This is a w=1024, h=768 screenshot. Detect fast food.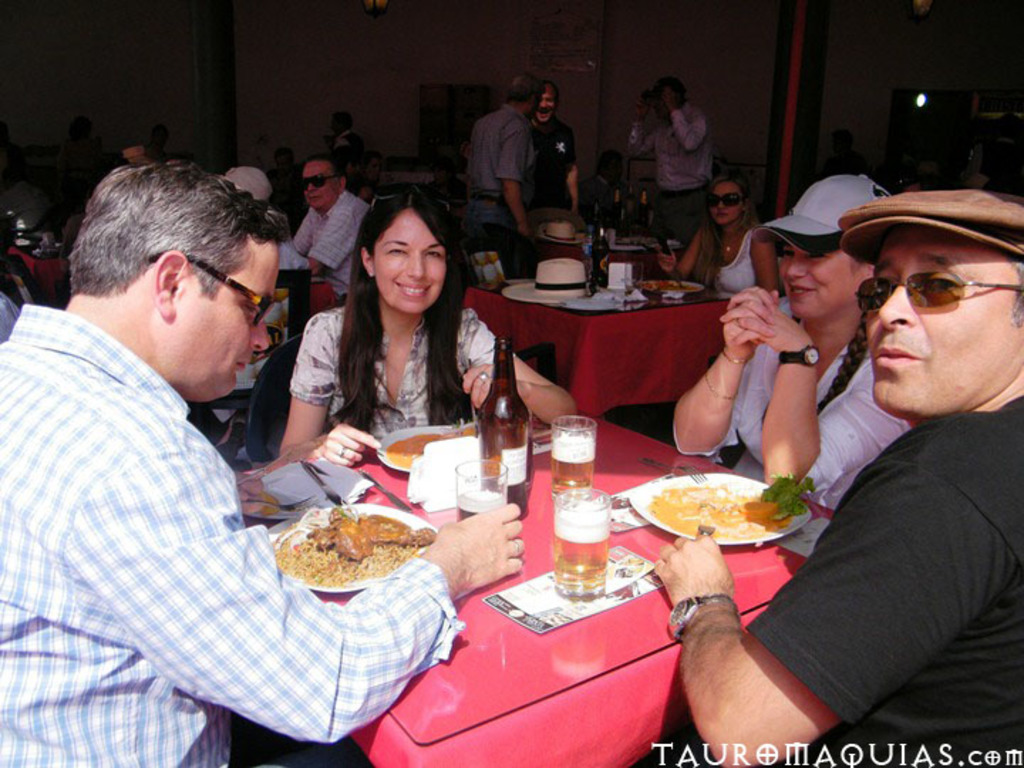
360 513 442 556.
